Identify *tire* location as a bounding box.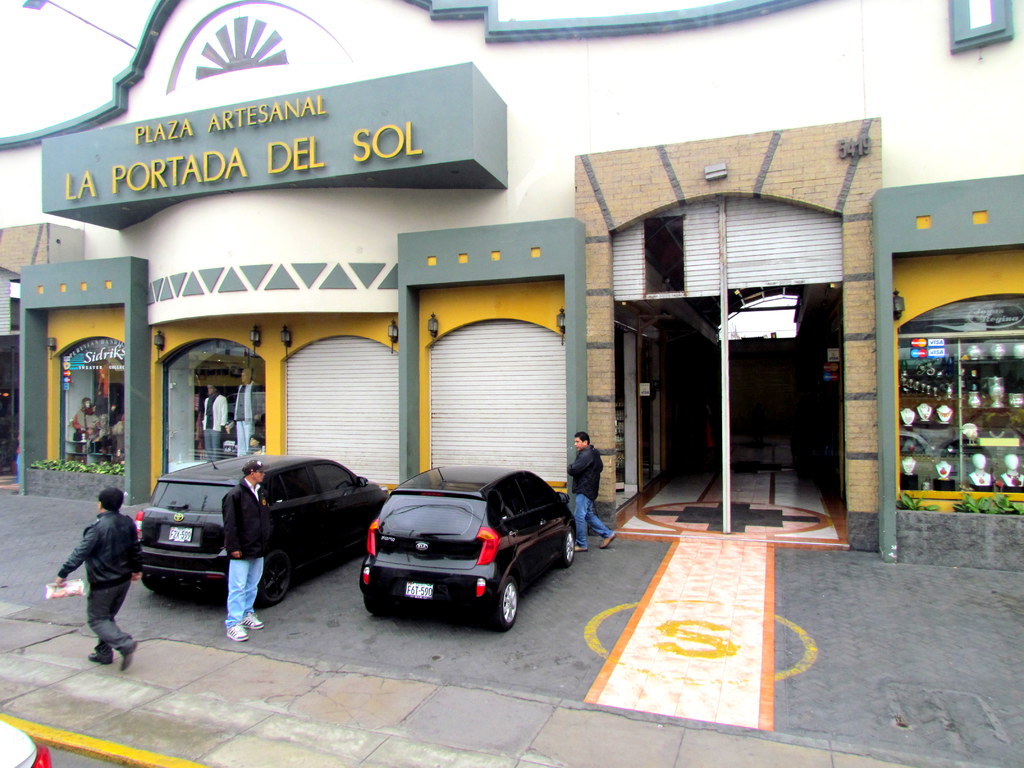
[260, 547, 295, 608].
